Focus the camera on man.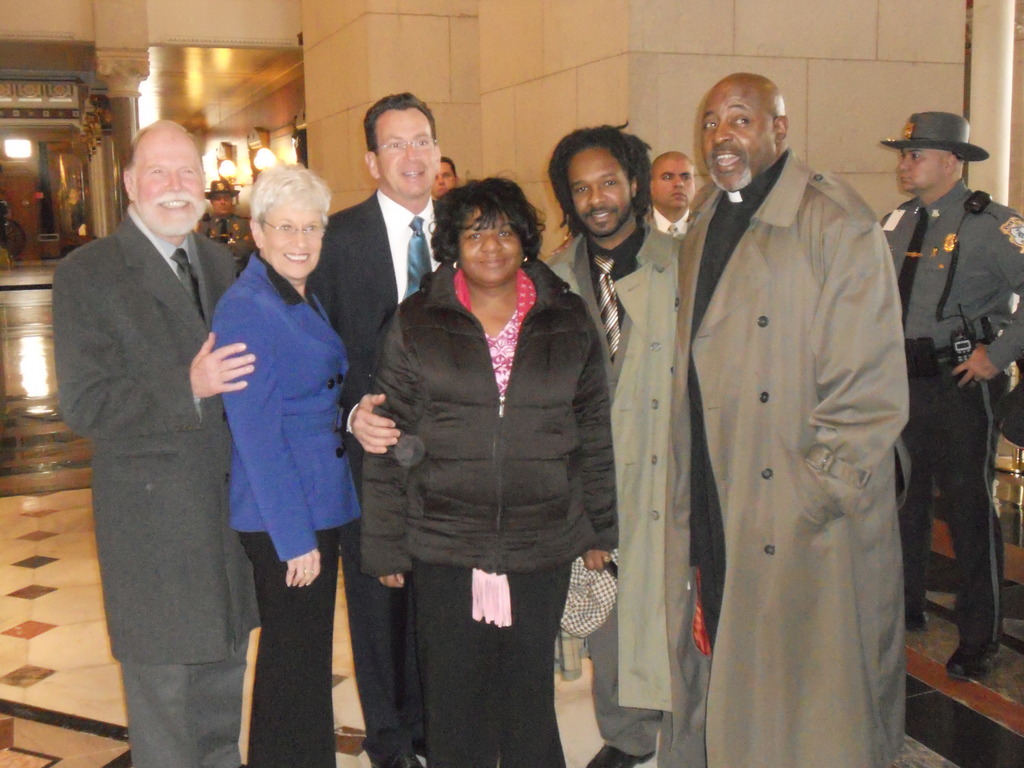
Focus region: left=301, top=94, right=461, bottom=767.
